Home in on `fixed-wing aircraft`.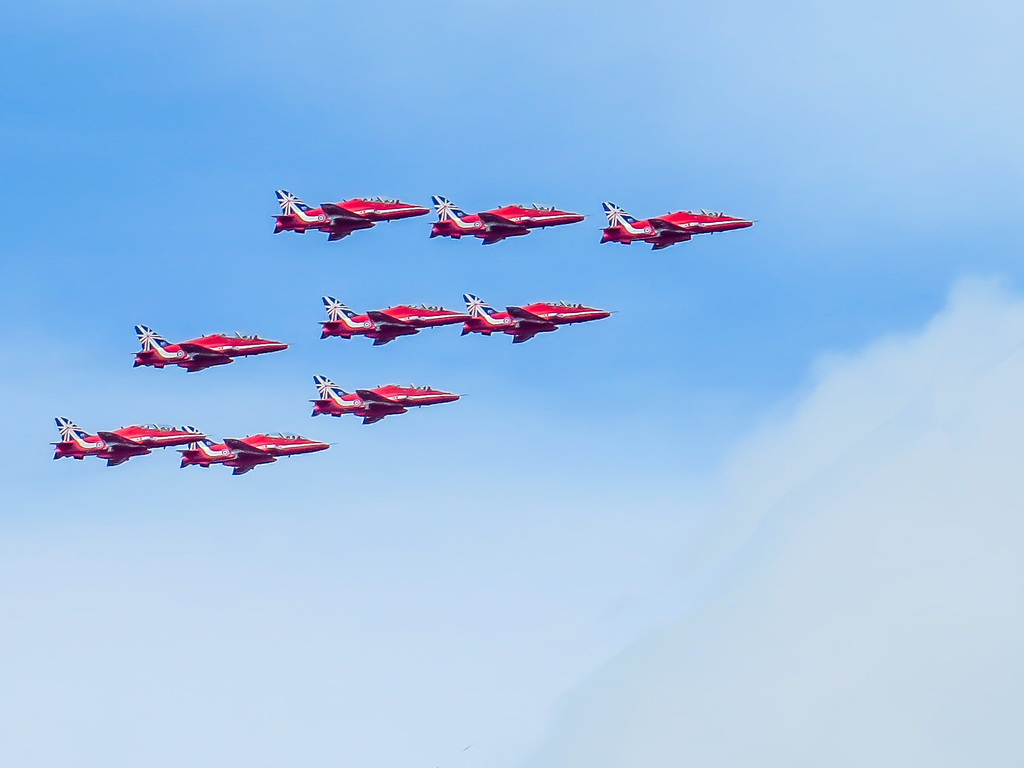
Homed in at l=124, t=323, r=291, b=374.
